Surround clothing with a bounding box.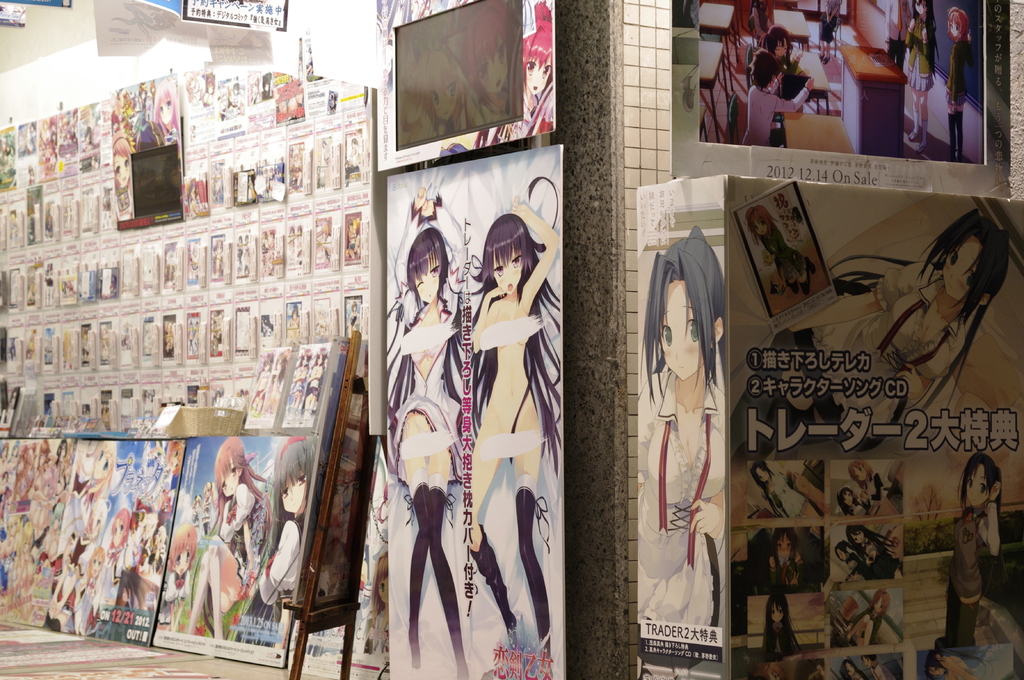
[left=261, top=512, right=308, bottom=647].
